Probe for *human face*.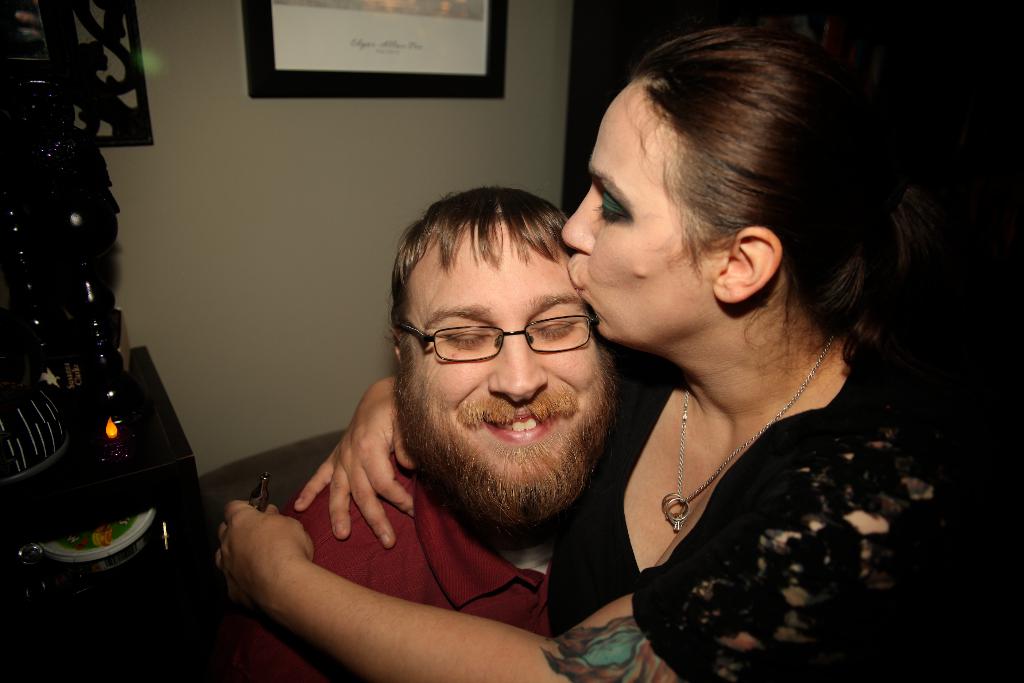
Probe result: BBox(559, 78, 735, 342).
